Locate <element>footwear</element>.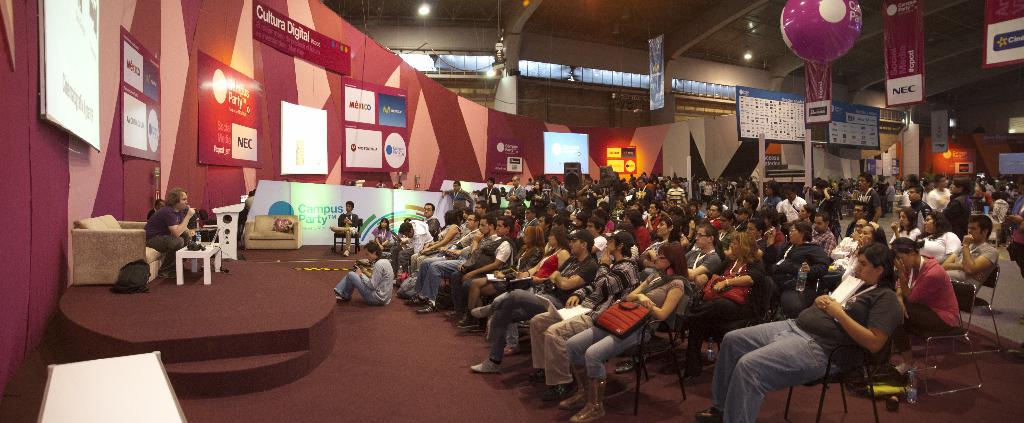
Bounding box: box=[471, 303, 497, 320].
